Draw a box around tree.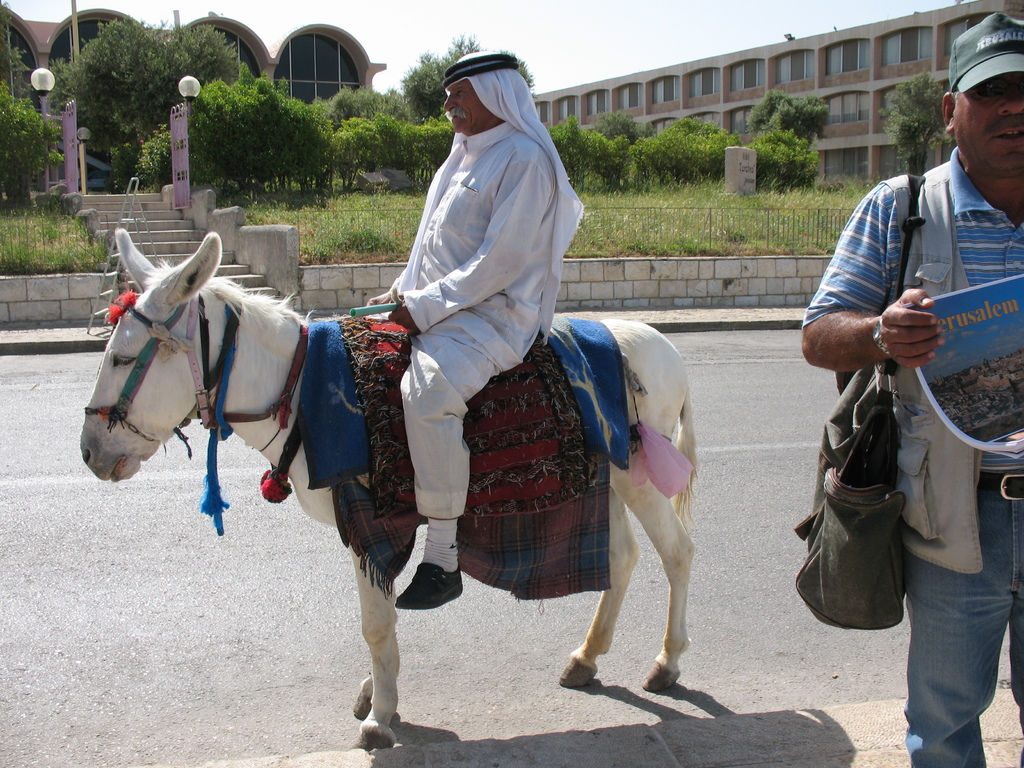
crop(136, 72, 345, 200).
